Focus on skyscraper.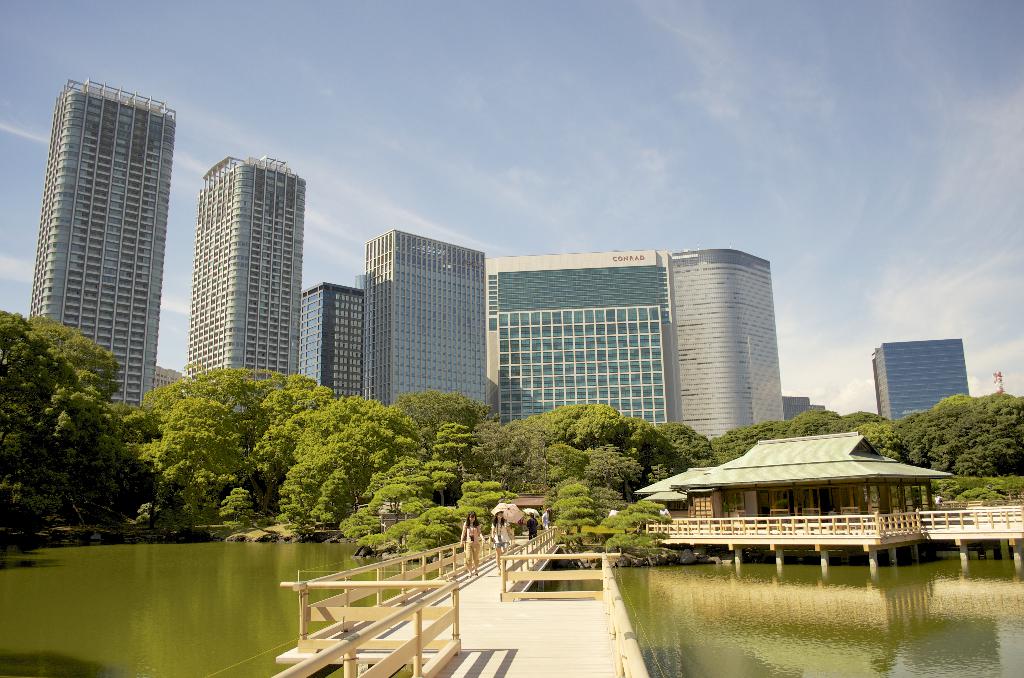
Focused at 868,330,980,423.
